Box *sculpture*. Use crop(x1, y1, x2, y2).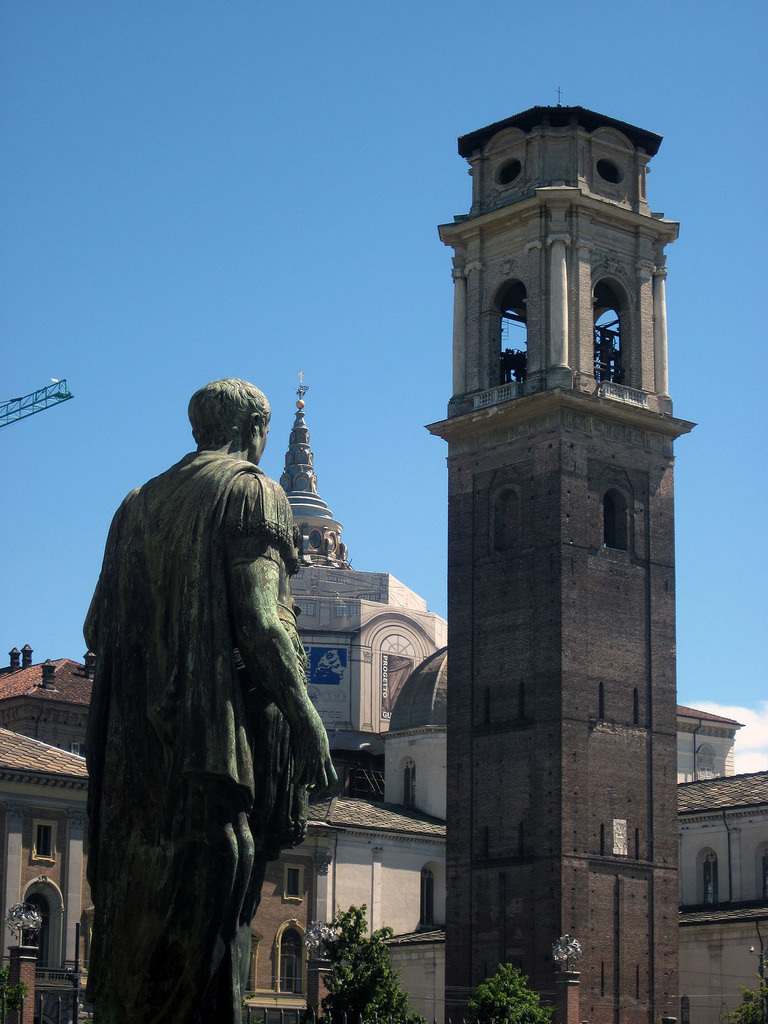
crop(76, 394, 339, 1016).
